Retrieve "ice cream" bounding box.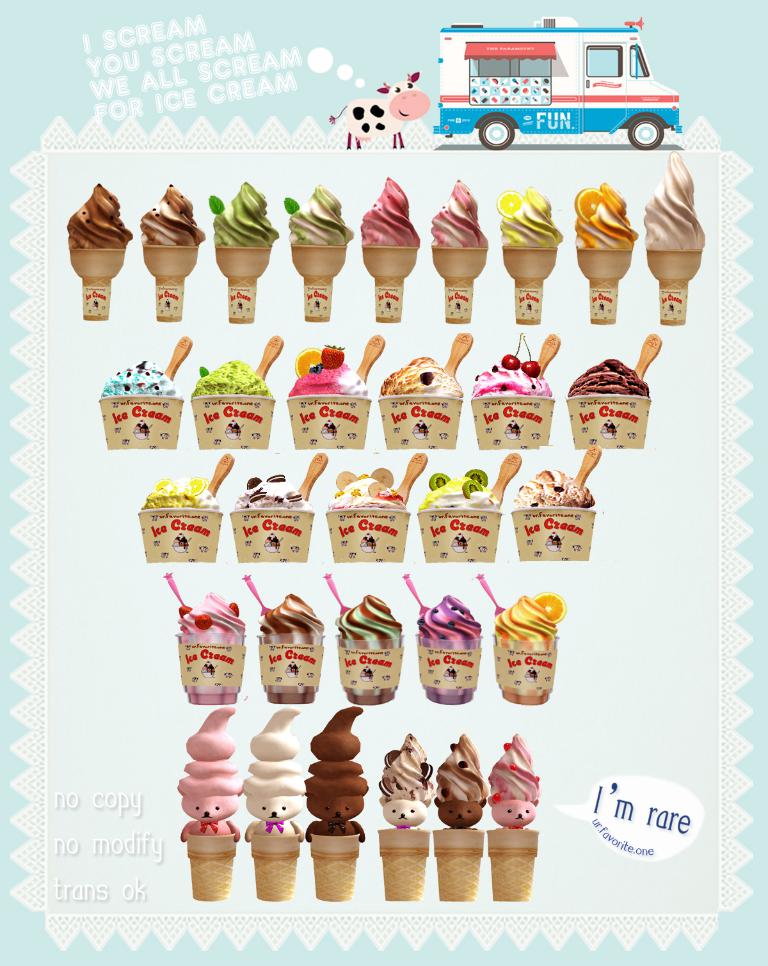
Bounding box: <bbox>411, 589, 489, 708</bbox>.
